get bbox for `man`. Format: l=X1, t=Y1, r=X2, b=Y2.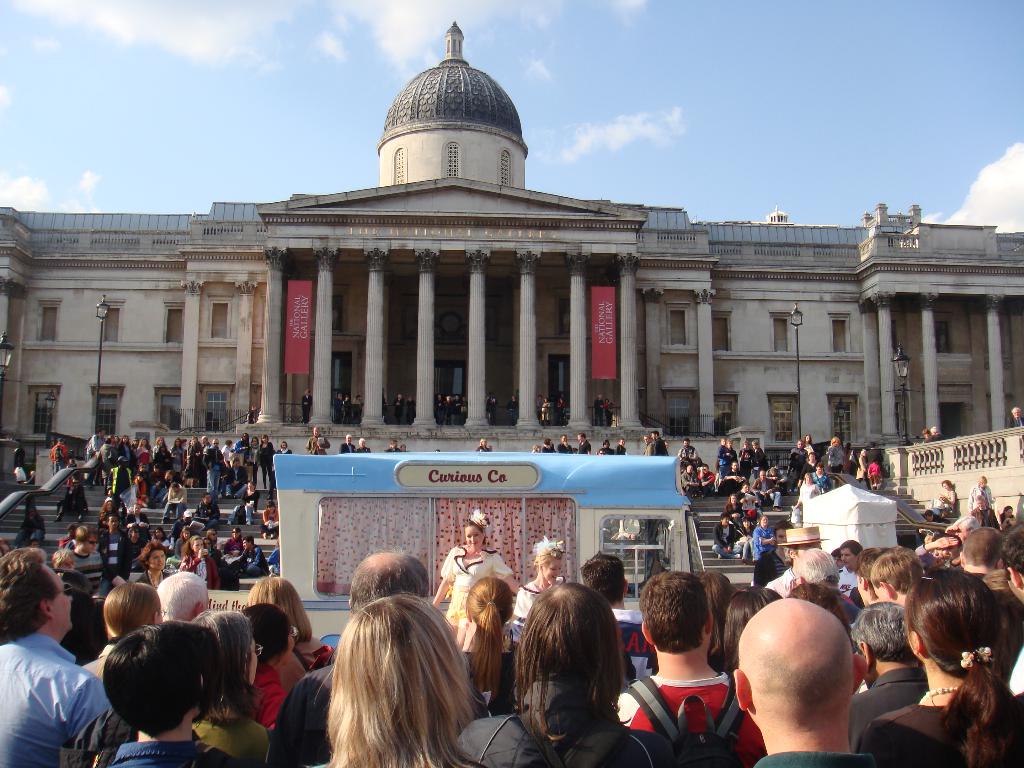
l=300, t=388, r=312, b=423.
